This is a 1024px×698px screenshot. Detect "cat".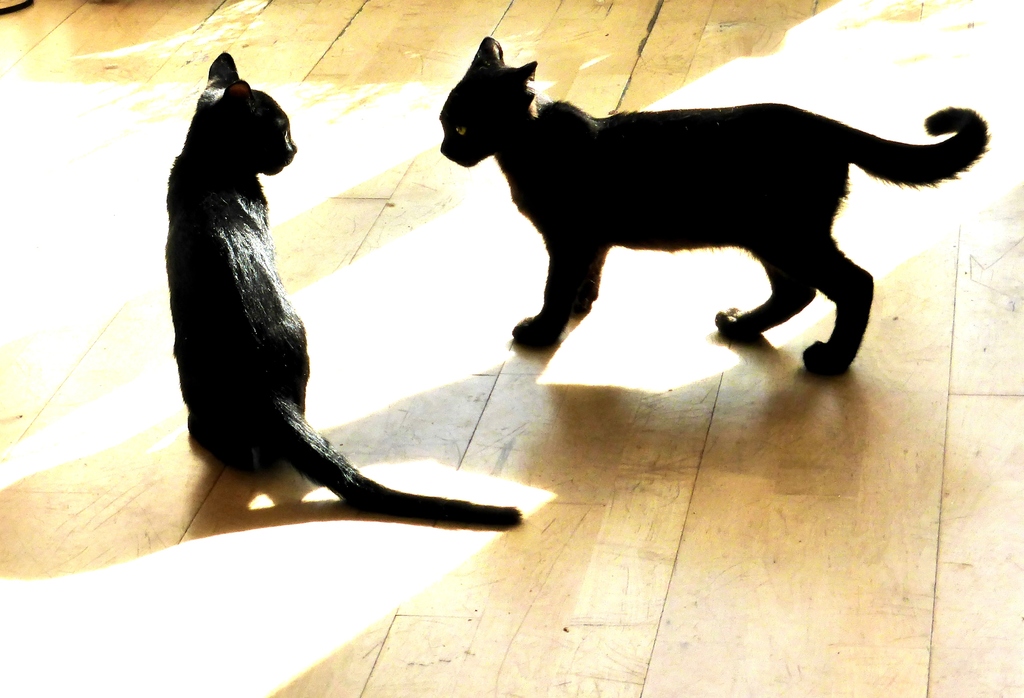
{"left": 163, "top": 53, "right": 519, "bottom": 530}.
